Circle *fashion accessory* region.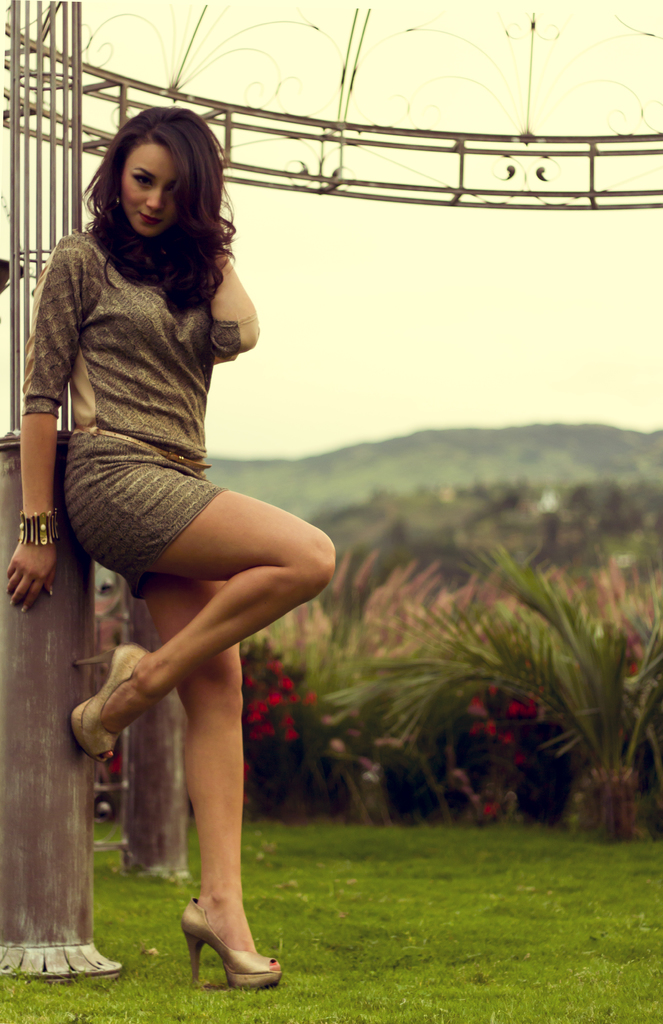
Region: [19, 507, 56, 545].
